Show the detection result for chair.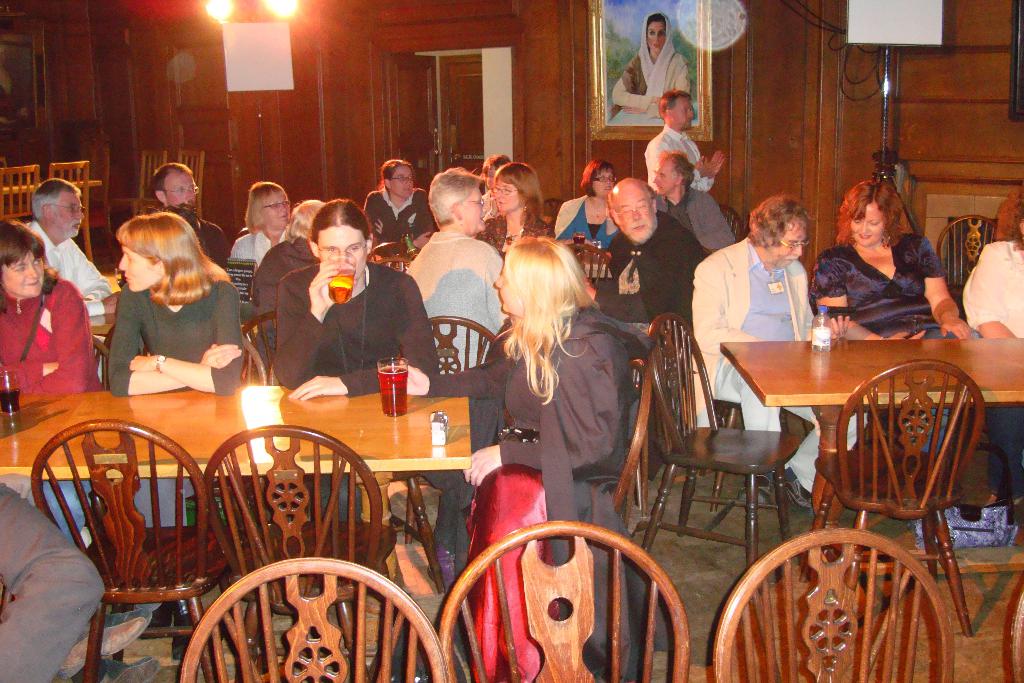
left=0, top=161, right=41, bottom=224.
